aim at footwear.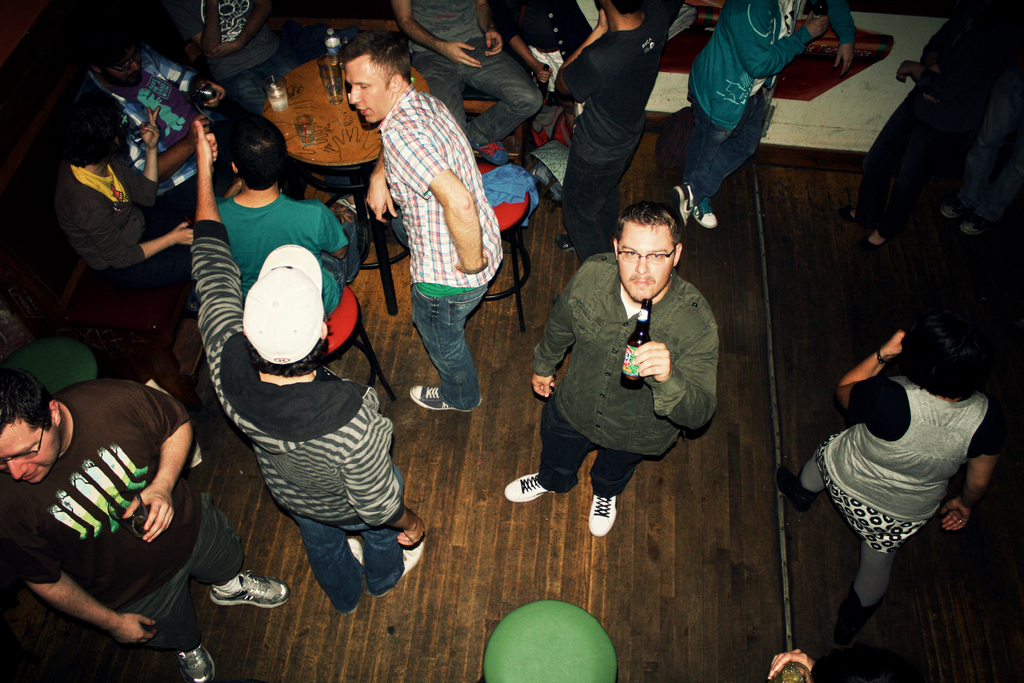
Aimed at 841,206,860,224.
